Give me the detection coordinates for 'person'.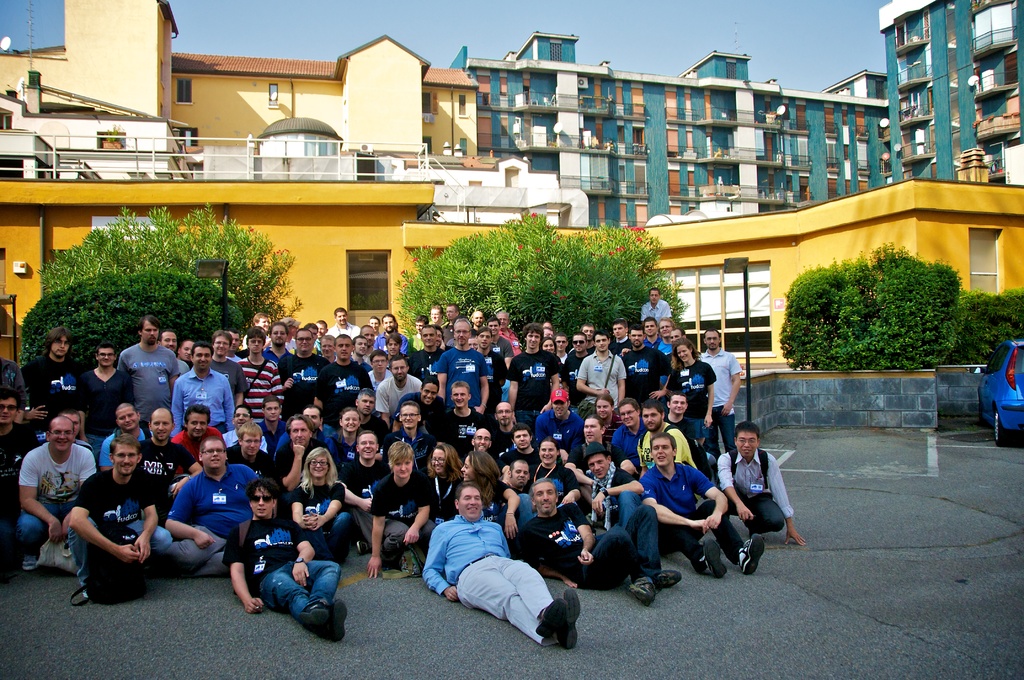
bbox=[567, 322, 595, 357].
